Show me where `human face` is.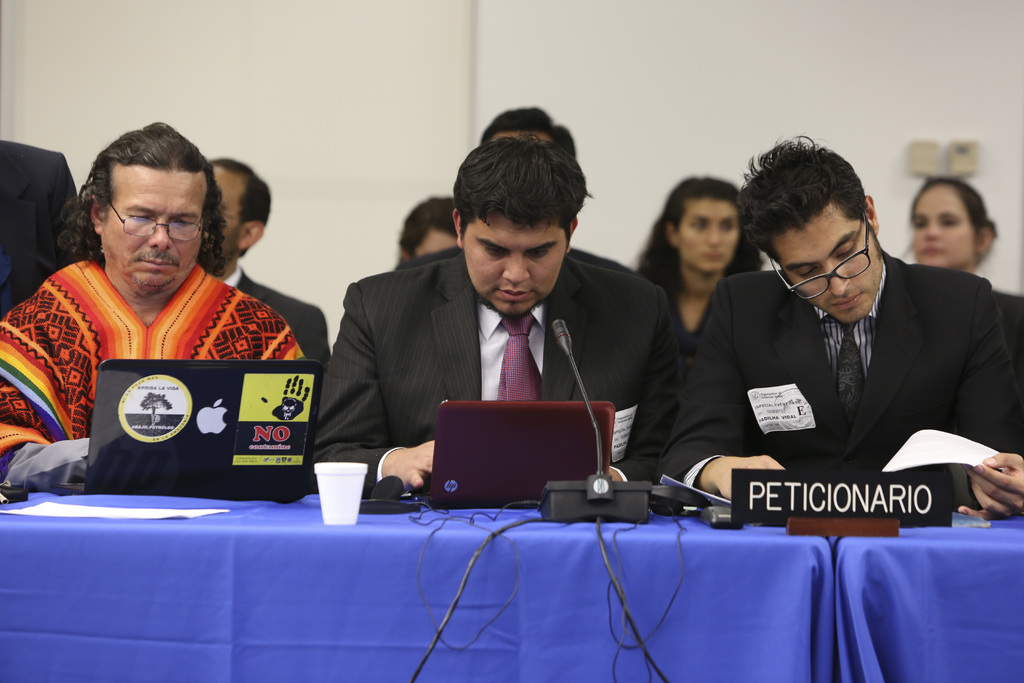
`human face` is at BBox(461, 220, 566, 315).
